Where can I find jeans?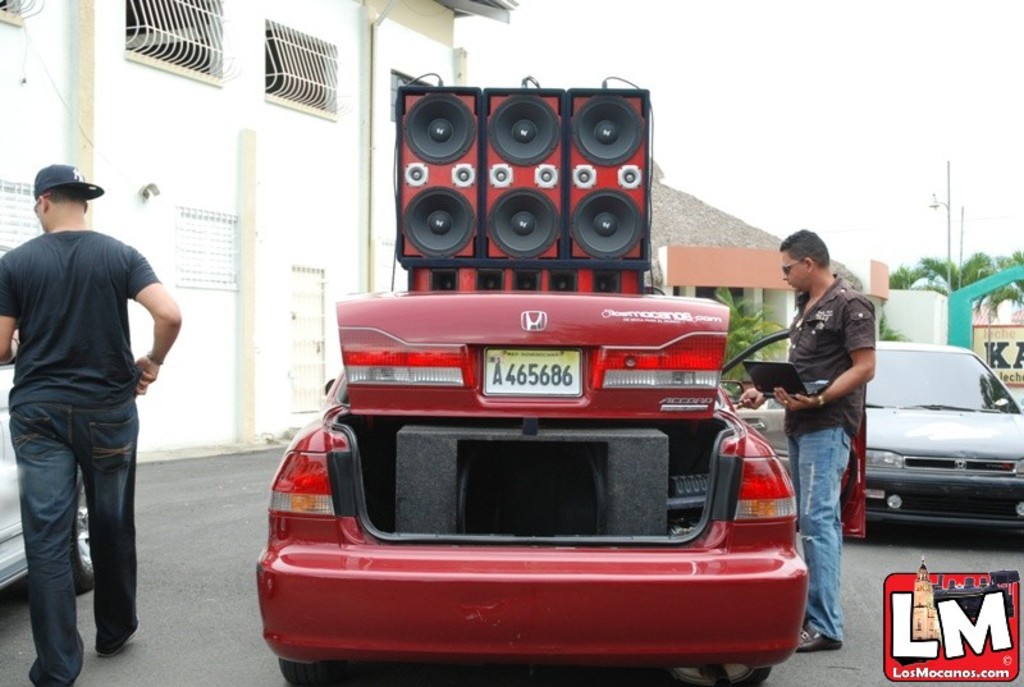
You can find it at [791, 425, 849, 640].
